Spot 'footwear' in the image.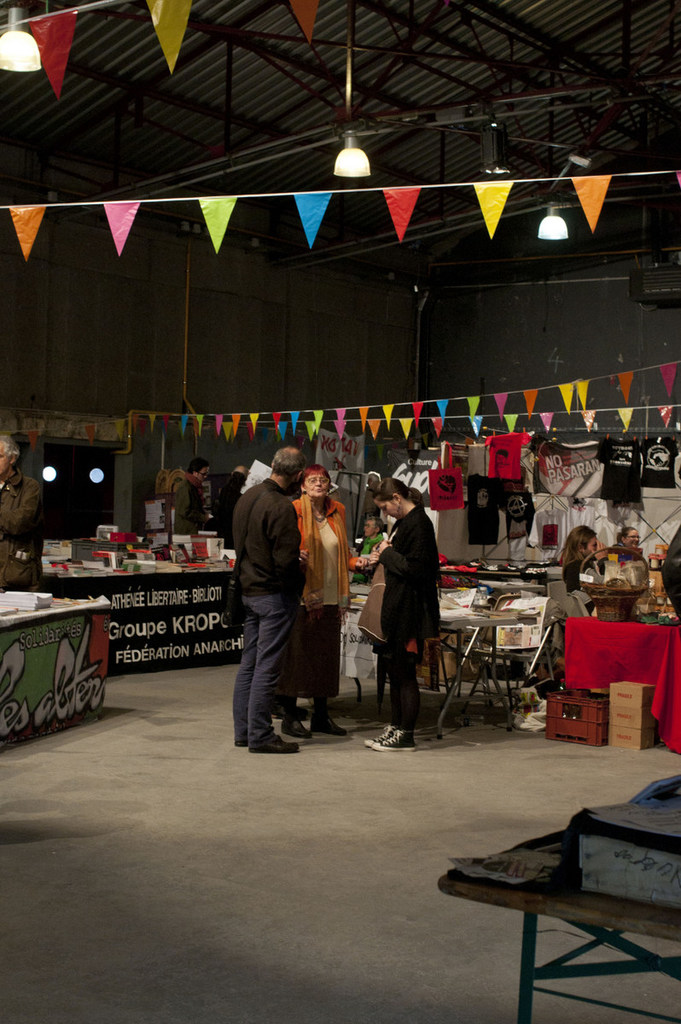
'footwear' found at {"x1": 238, "y1": 740, "x2": 250, "y2": 750}.
